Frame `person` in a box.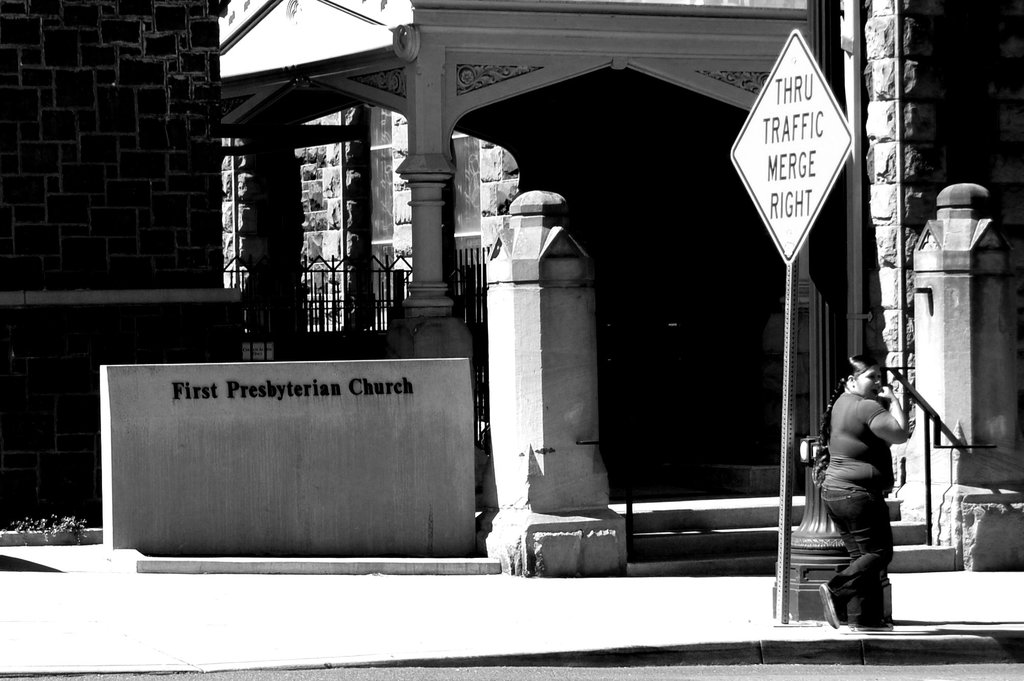
rect(815, 352, 911, 628).
